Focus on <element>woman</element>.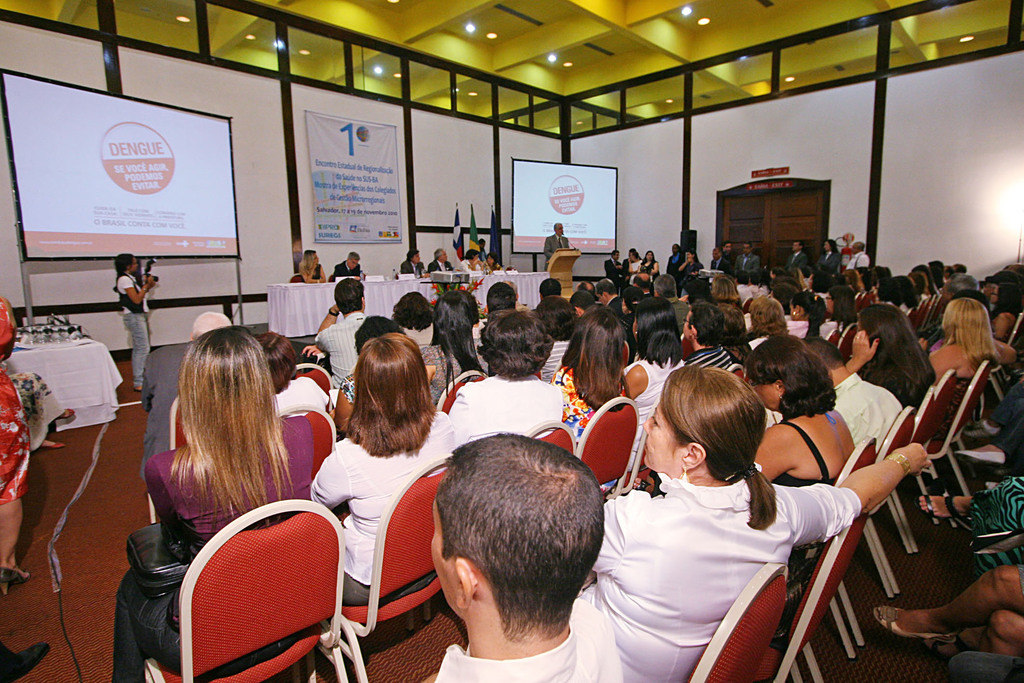
Focused at <region>618, 300, 685, 476</region>.
